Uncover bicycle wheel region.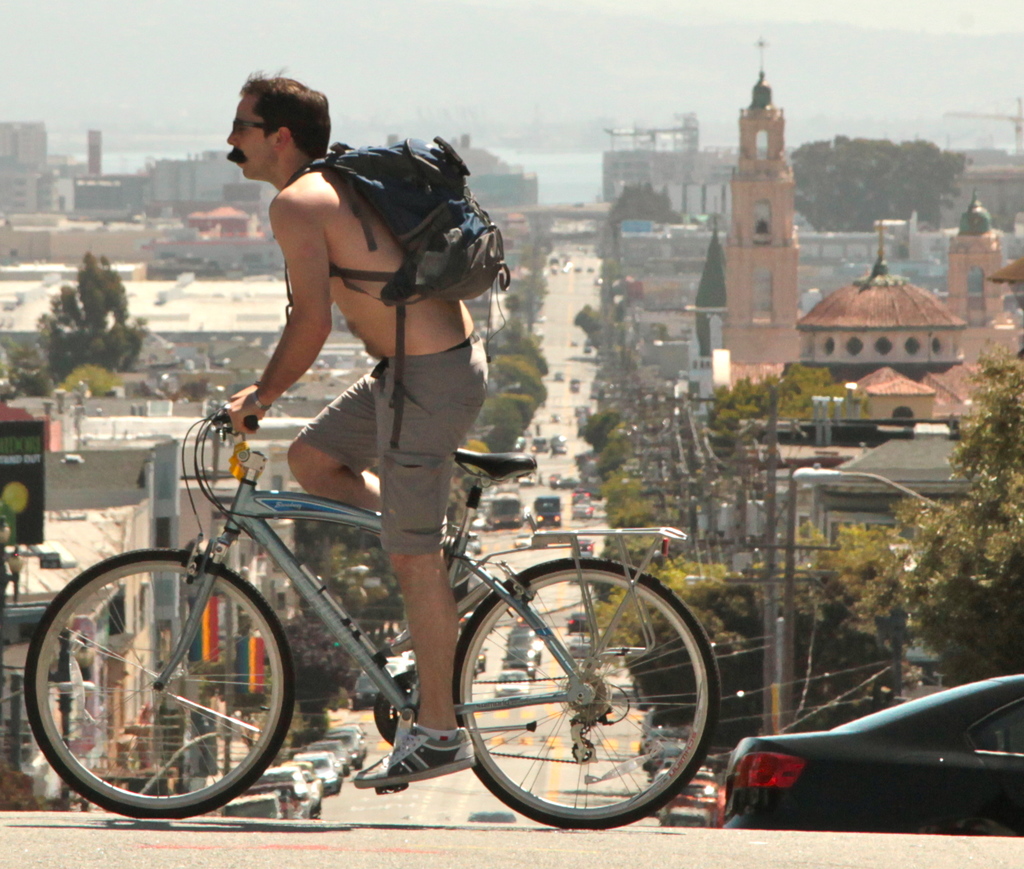
Uncovered: l=25, t=546, r=299, b=817.
